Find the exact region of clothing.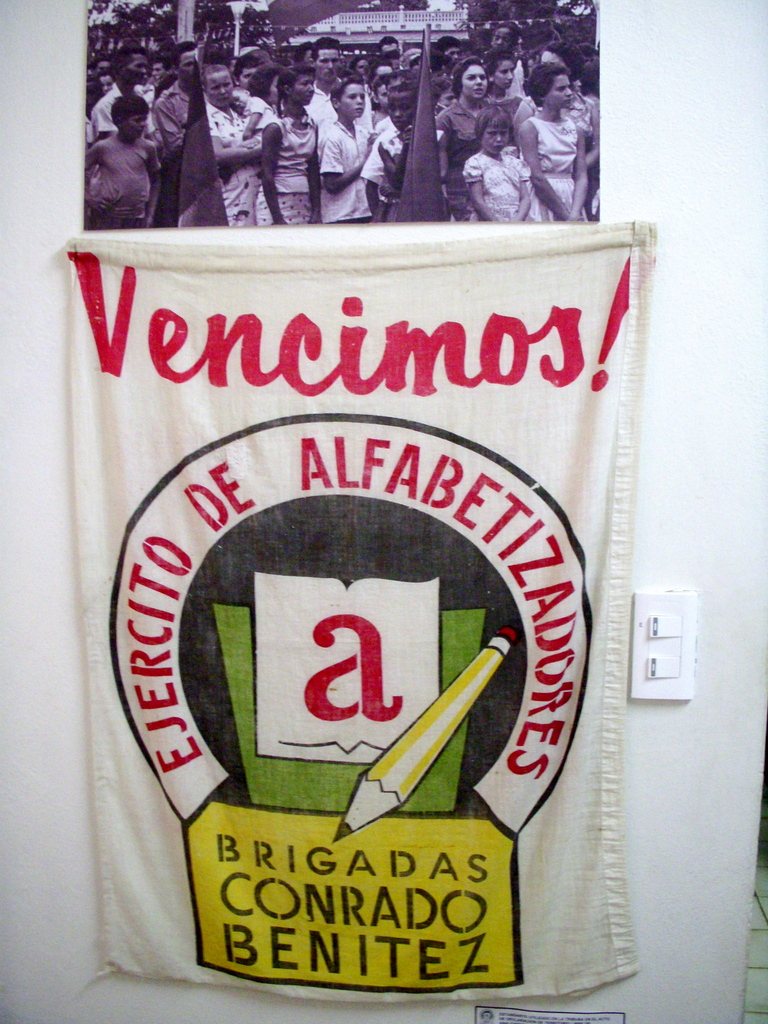
Exact region: bbox=(255, 113, 324, 219).
